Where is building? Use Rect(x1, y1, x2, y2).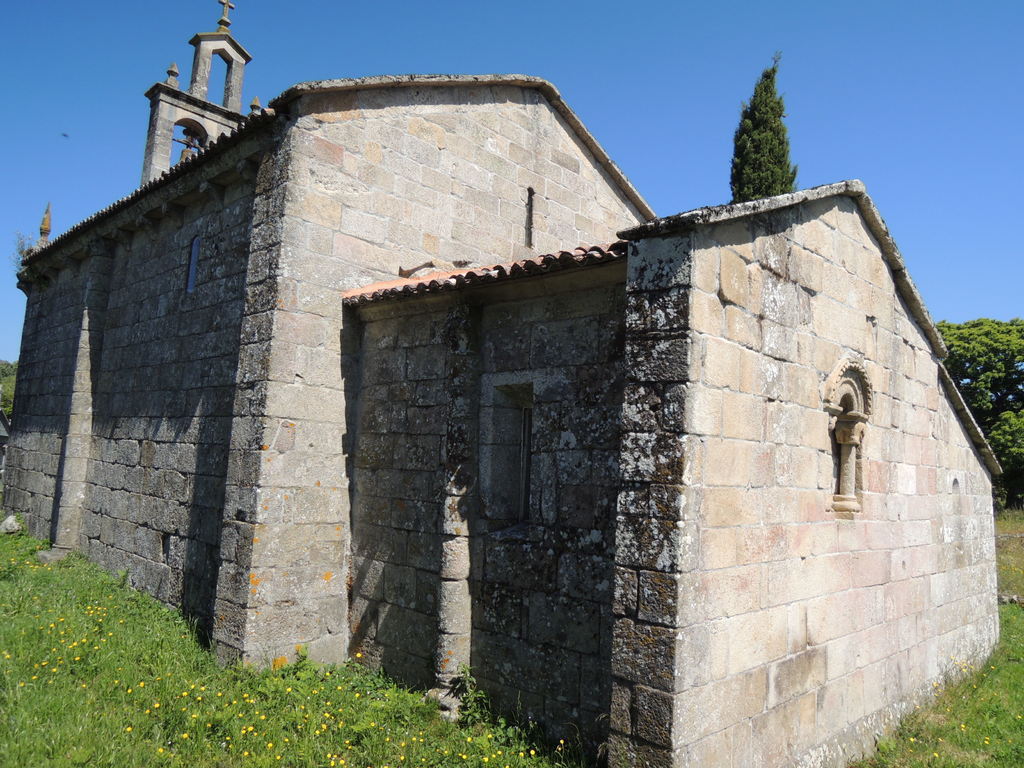
Rect(1, 0, 1007, 767).
